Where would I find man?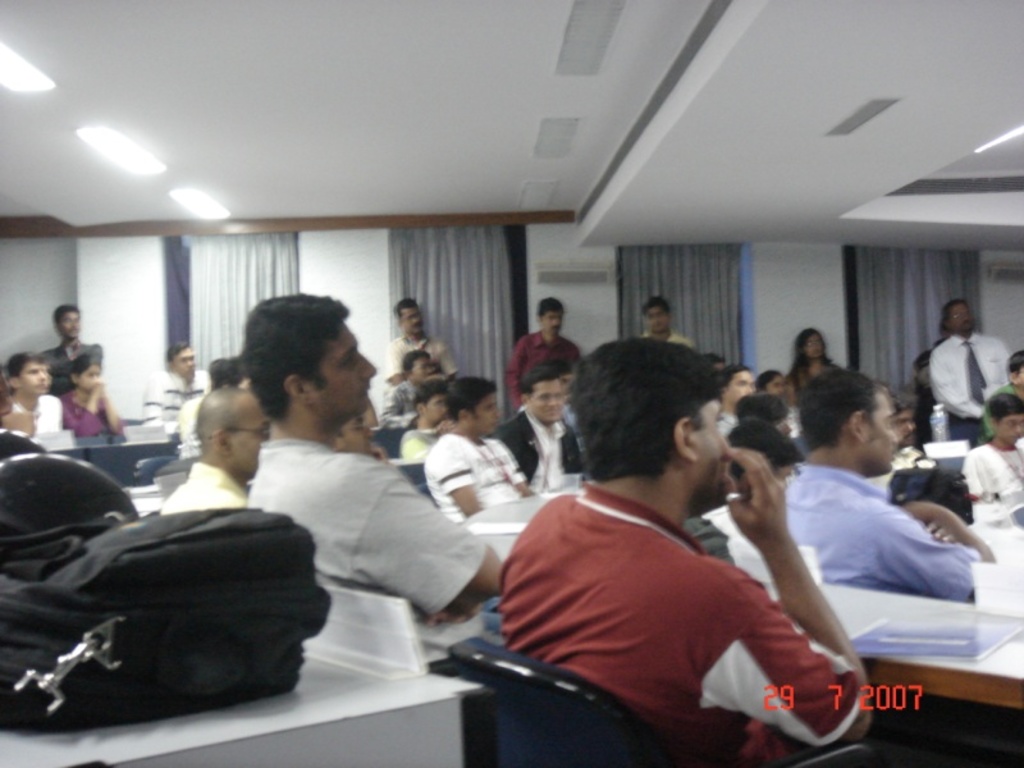
At crop(243, 288, 509, 614).
